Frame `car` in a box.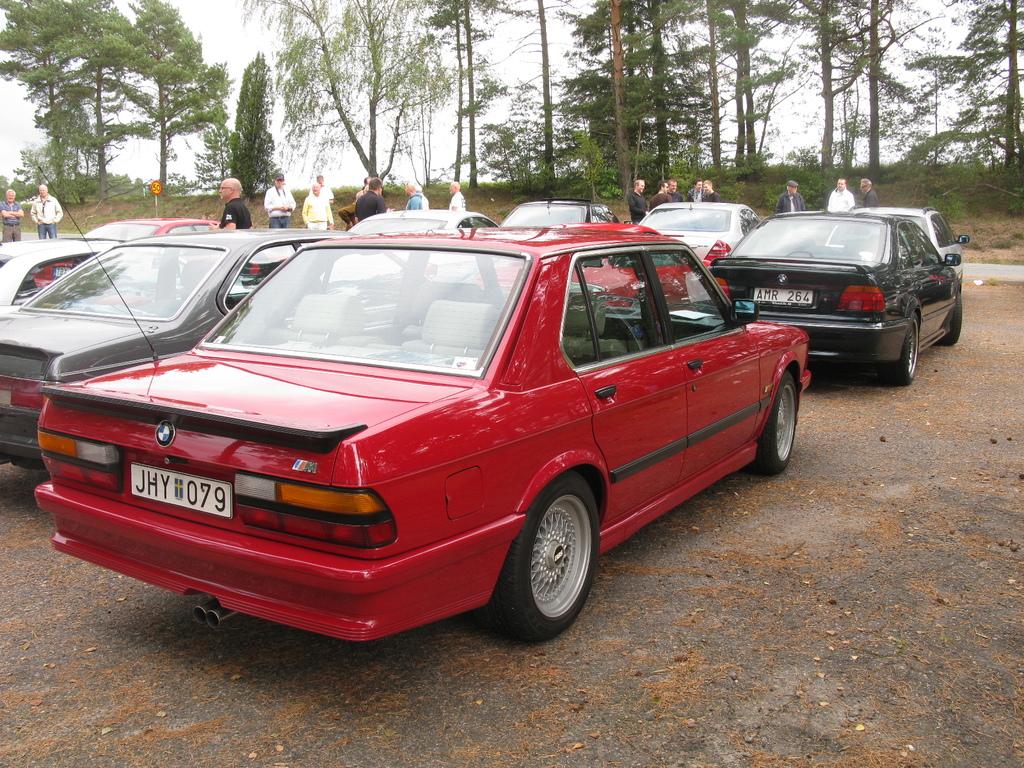
detection(90, 213, 239, 245).
